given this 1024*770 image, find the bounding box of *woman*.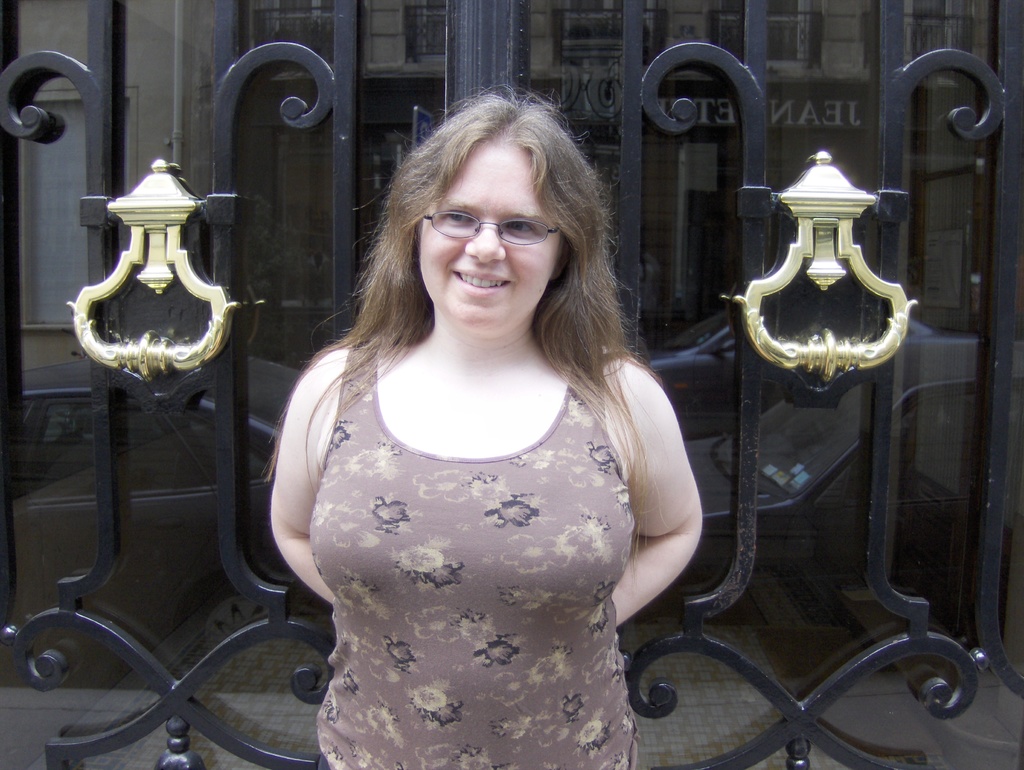
region(235, 102, 724, 767).
